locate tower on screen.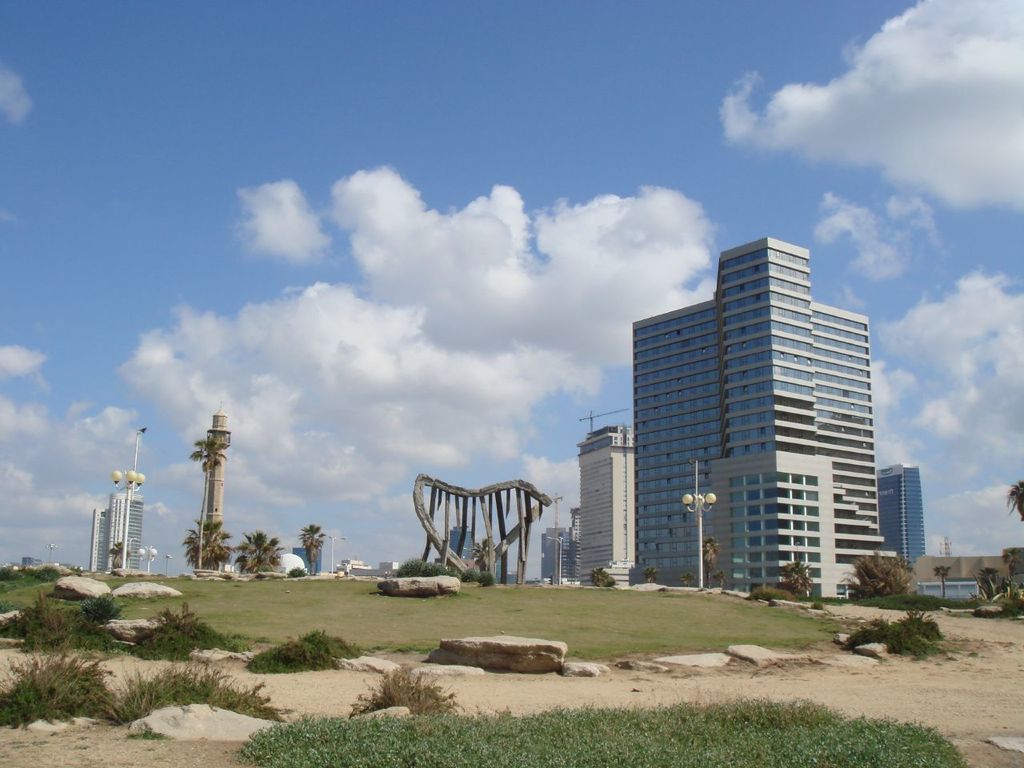
On screen at crop(199, 418, 223, 570).
